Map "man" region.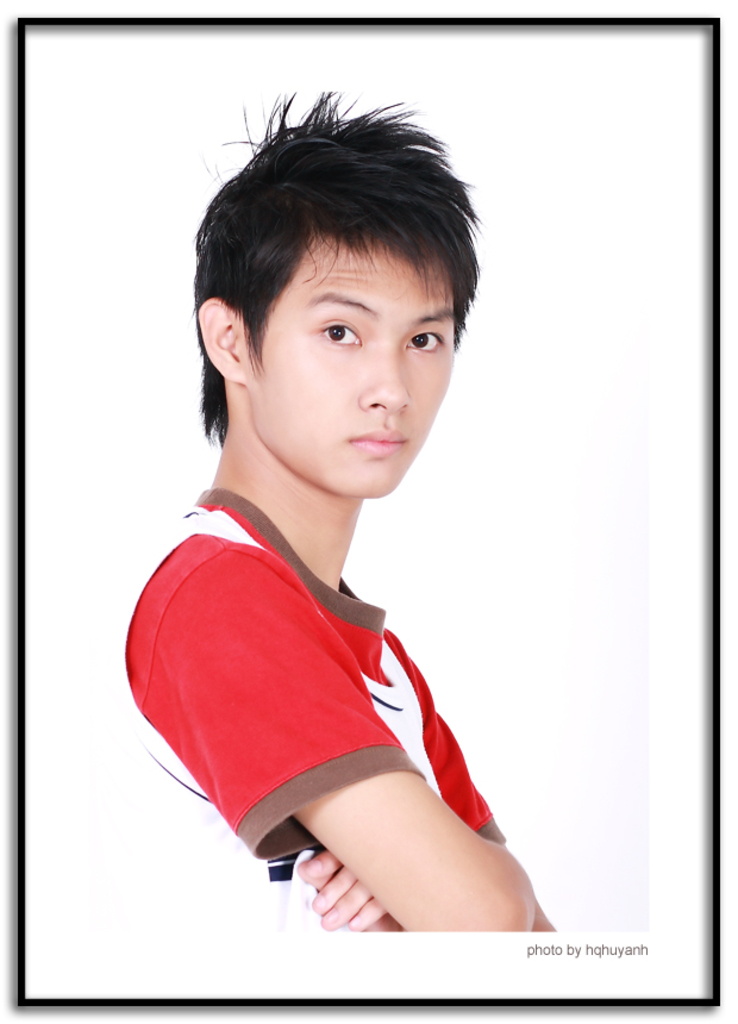
Mapped to bbox=[102, 88, 589, 963].
